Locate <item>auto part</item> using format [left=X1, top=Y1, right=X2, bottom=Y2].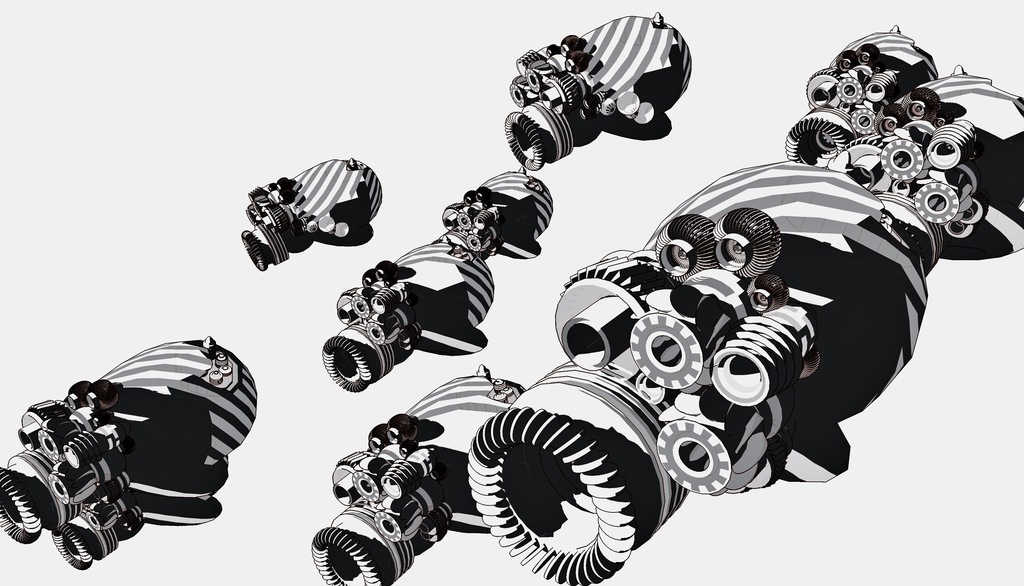
[left=310, top=366, right=530, bottom=585].
